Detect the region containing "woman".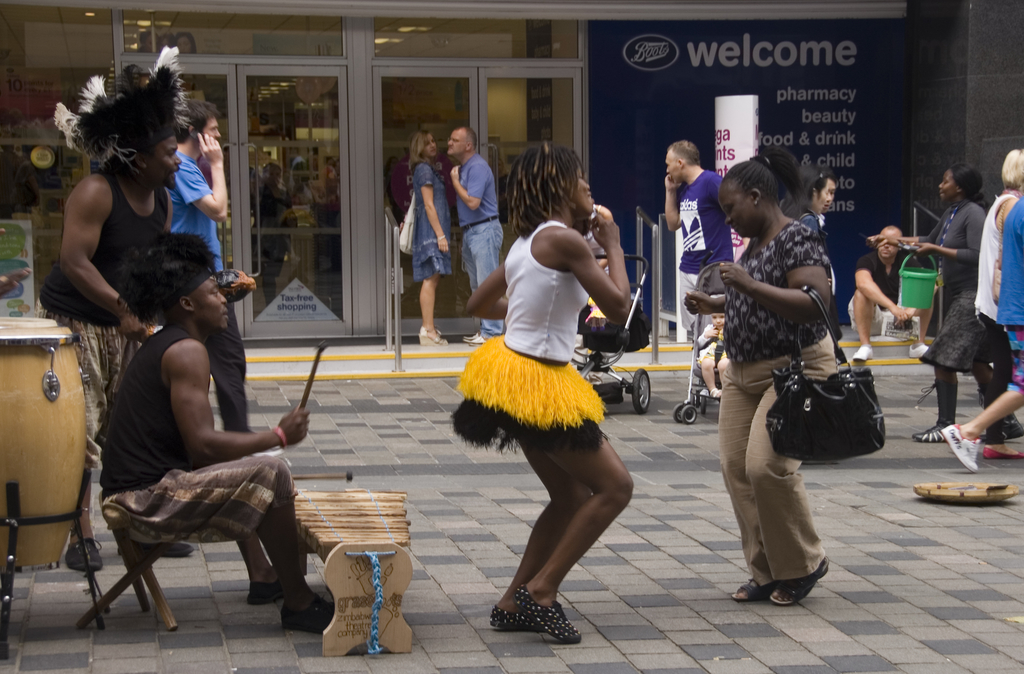
[679,138,846,598].
